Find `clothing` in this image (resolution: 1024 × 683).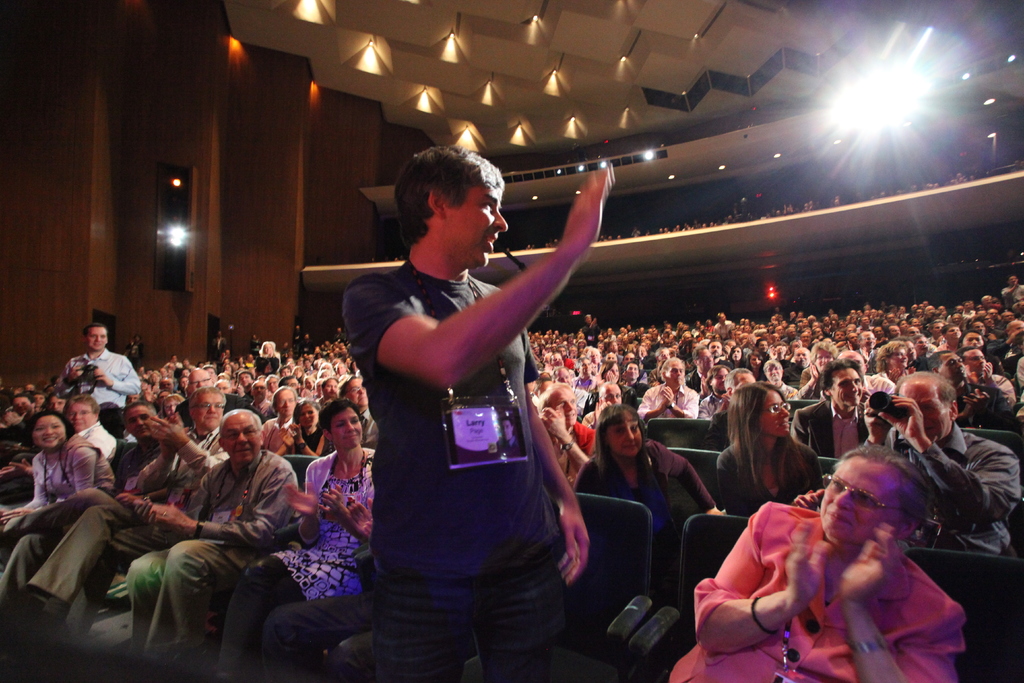
[left=865, top=377, right=895, bottom=397].
